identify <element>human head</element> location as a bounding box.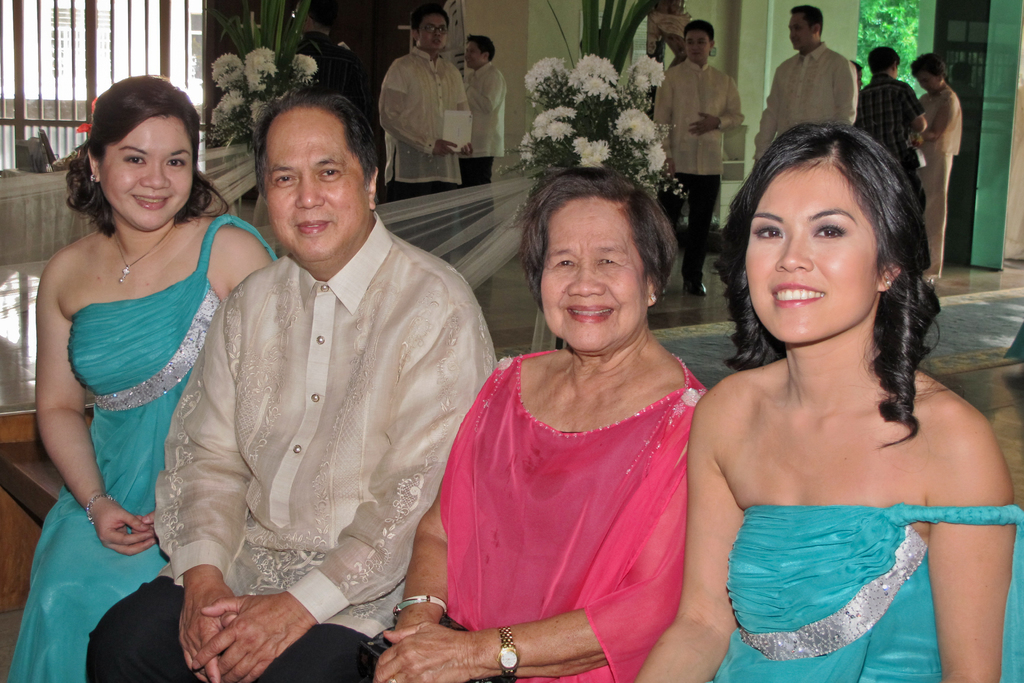
<bbox>410, 6, 449, 51</bbox>.
